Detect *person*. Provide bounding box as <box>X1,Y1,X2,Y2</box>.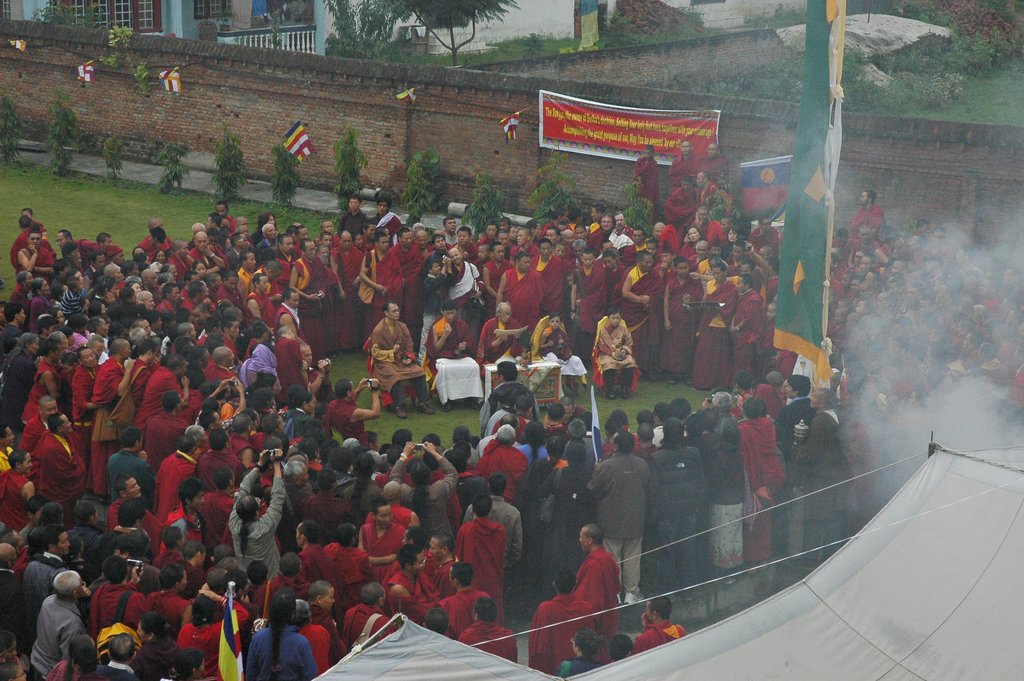
<box>0,338,42,418</box>.
